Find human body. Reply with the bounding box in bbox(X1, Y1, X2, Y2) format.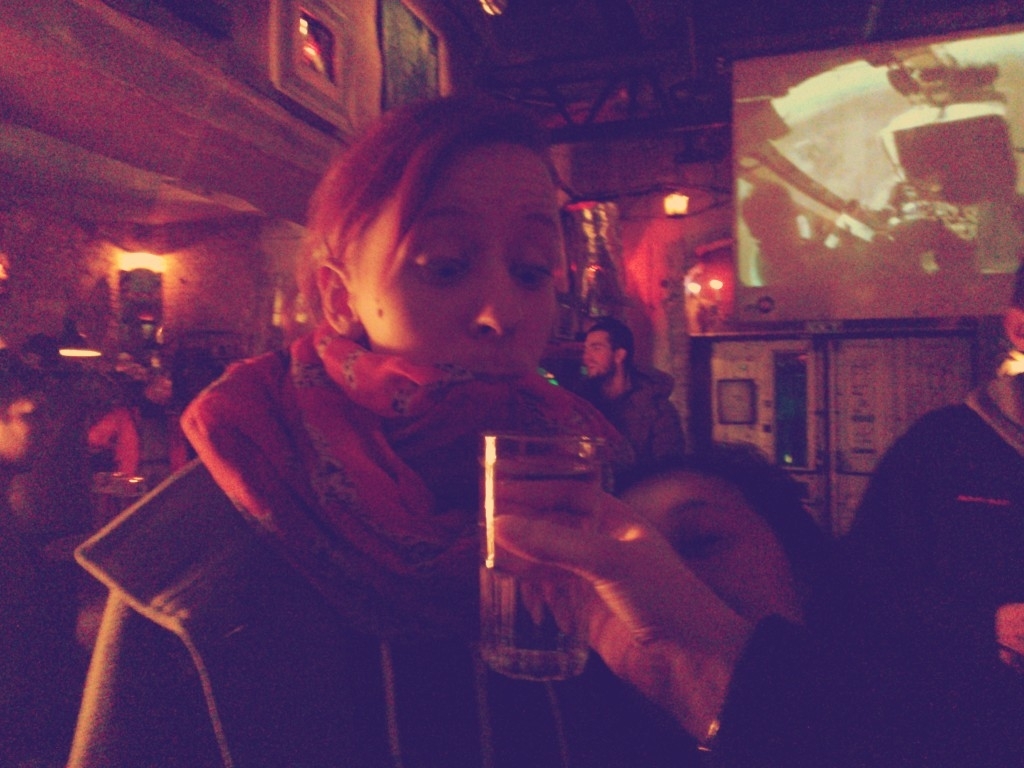
bbox(0, 340, 60, 765).
